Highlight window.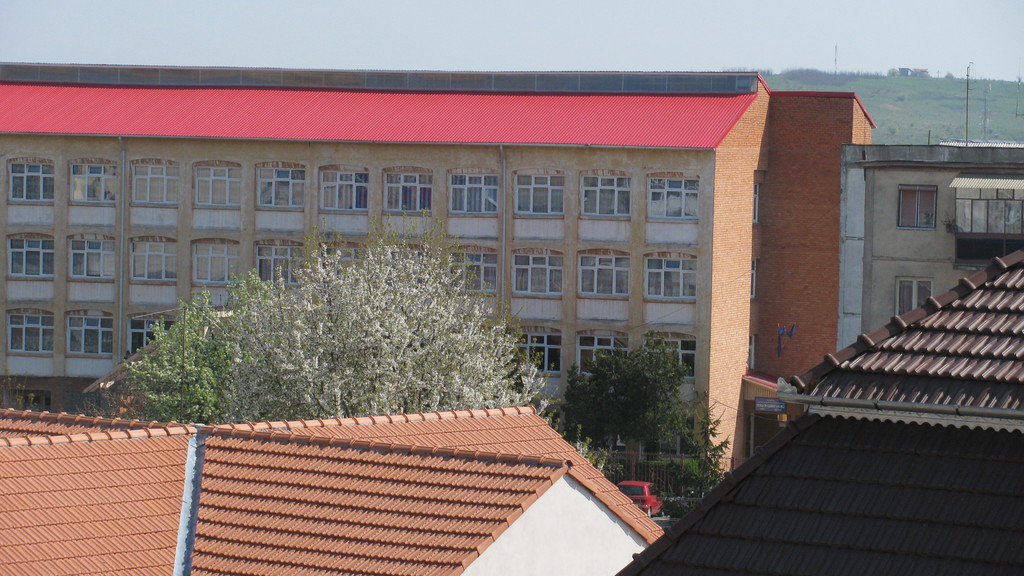
Highlighted region: (644, 174, 696, 224).
